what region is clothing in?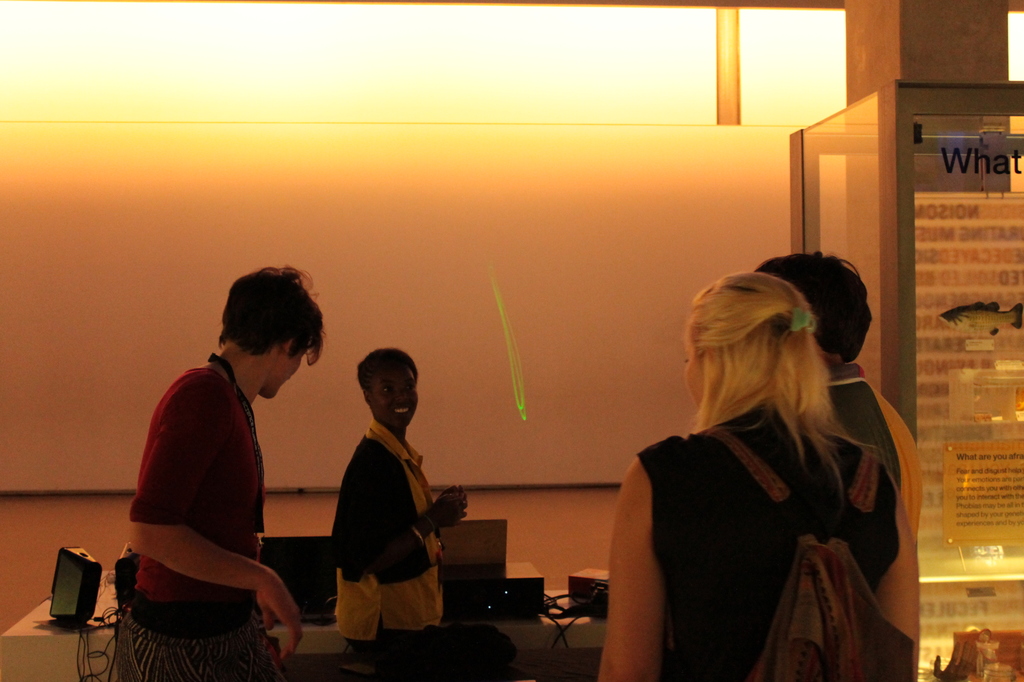
bbox(323, 417, 448, 681).
